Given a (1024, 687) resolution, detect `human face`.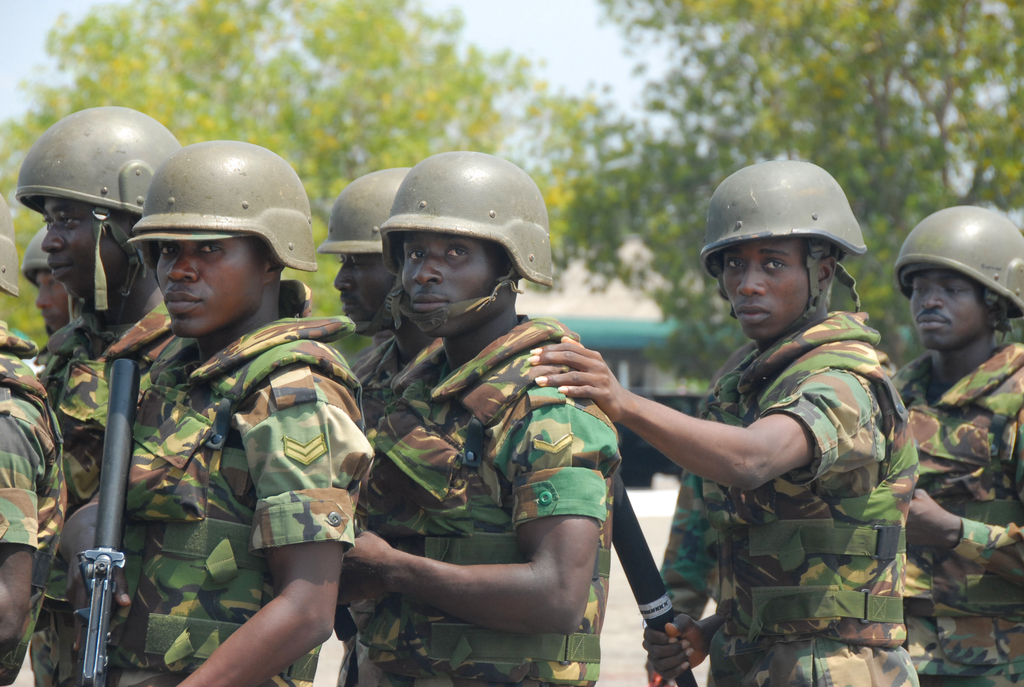
select_region(158, 237, 269, 338).
